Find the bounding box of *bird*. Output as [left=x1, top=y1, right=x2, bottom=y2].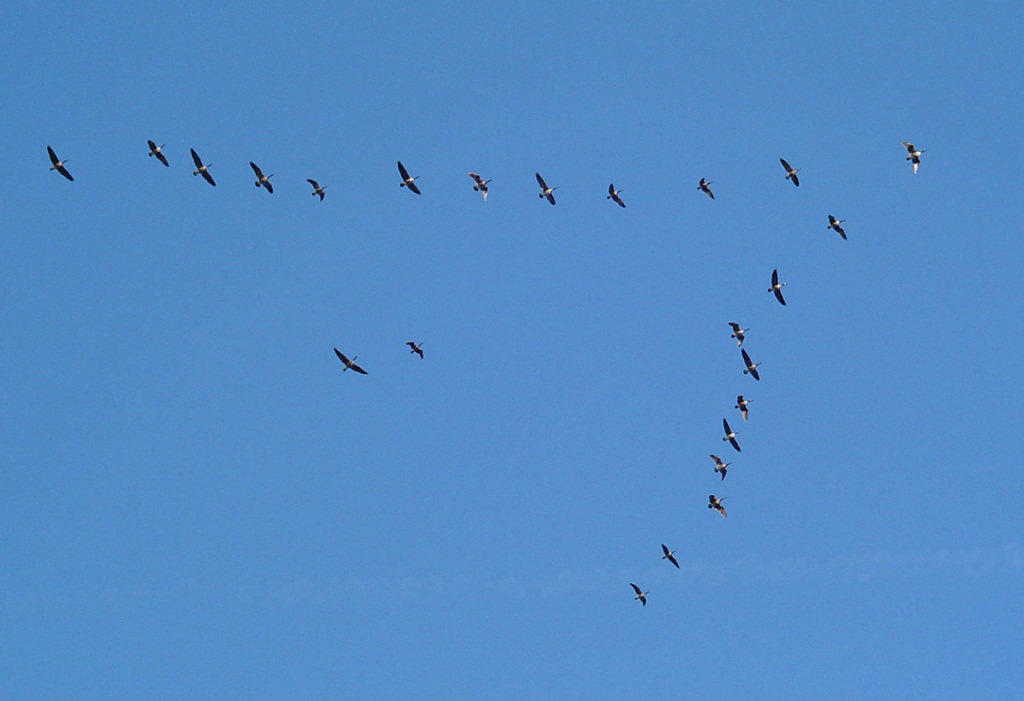
[left=741, top=349, right=765, bottom=381].
